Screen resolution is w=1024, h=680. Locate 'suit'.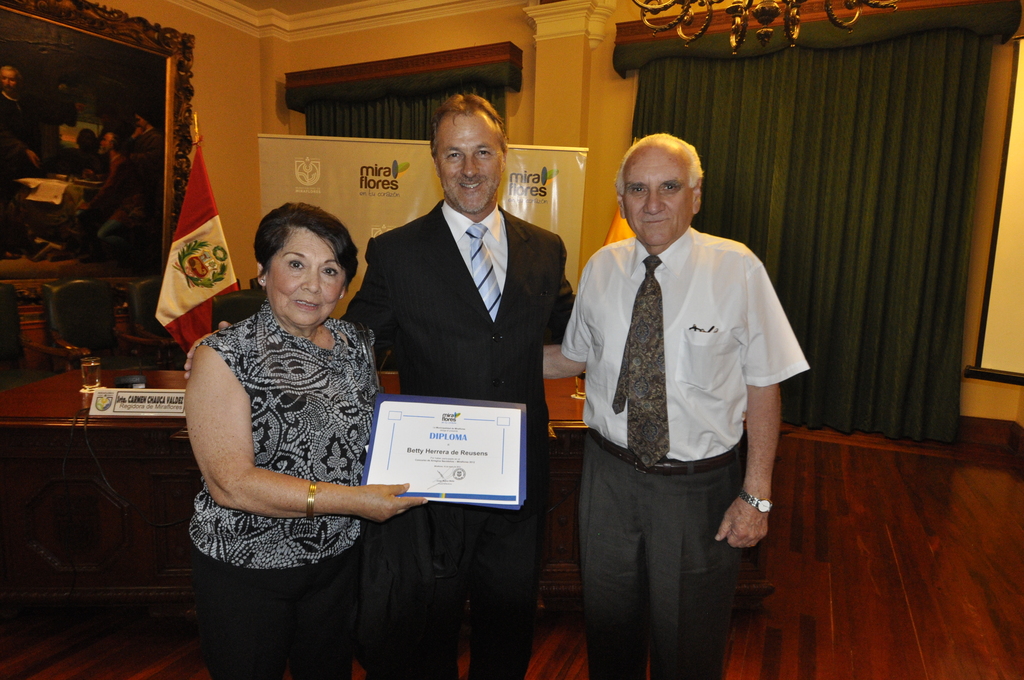
[x1=337, y1=197, x2=579, y2=515].
